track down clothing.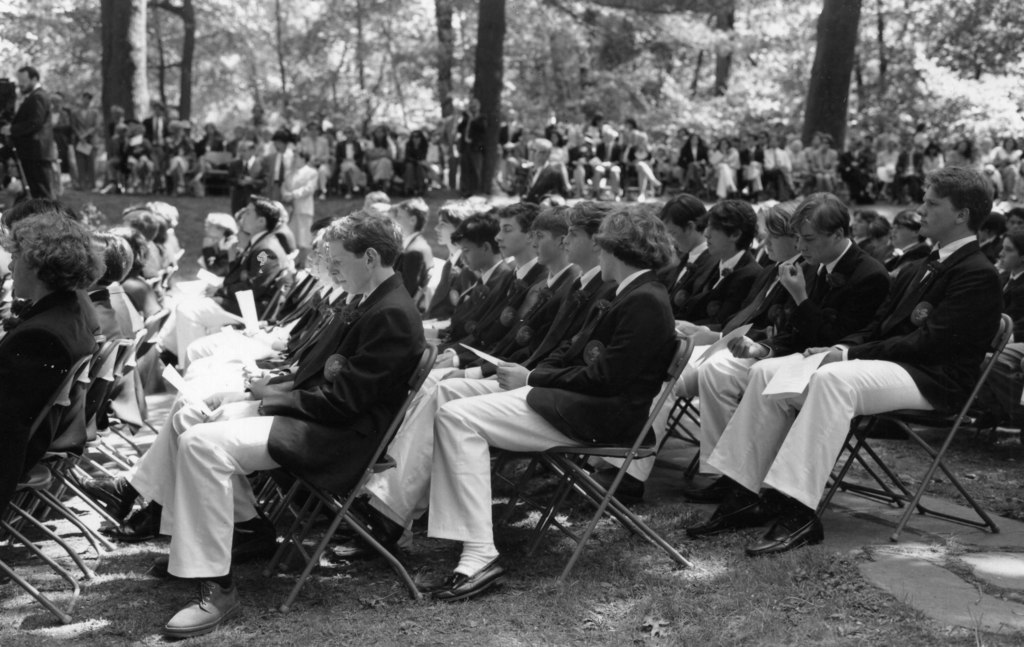
Tracked to bbox(413, 250, 491, 339).
